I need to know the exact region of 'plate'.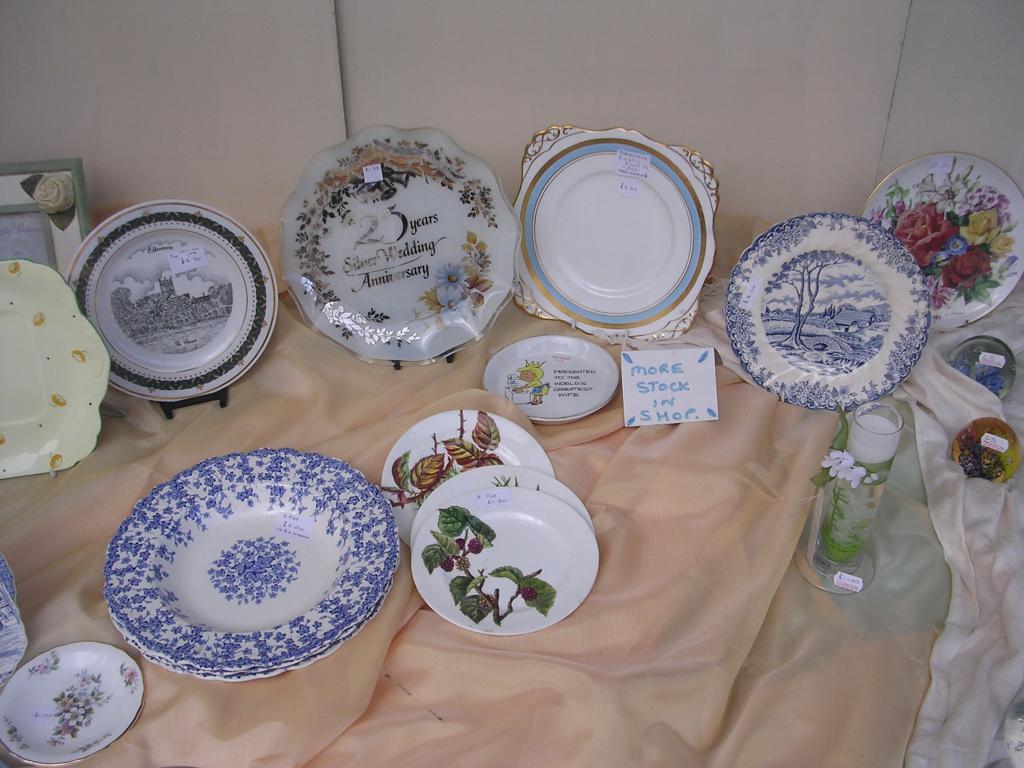
Region: 0 257 111 486.
